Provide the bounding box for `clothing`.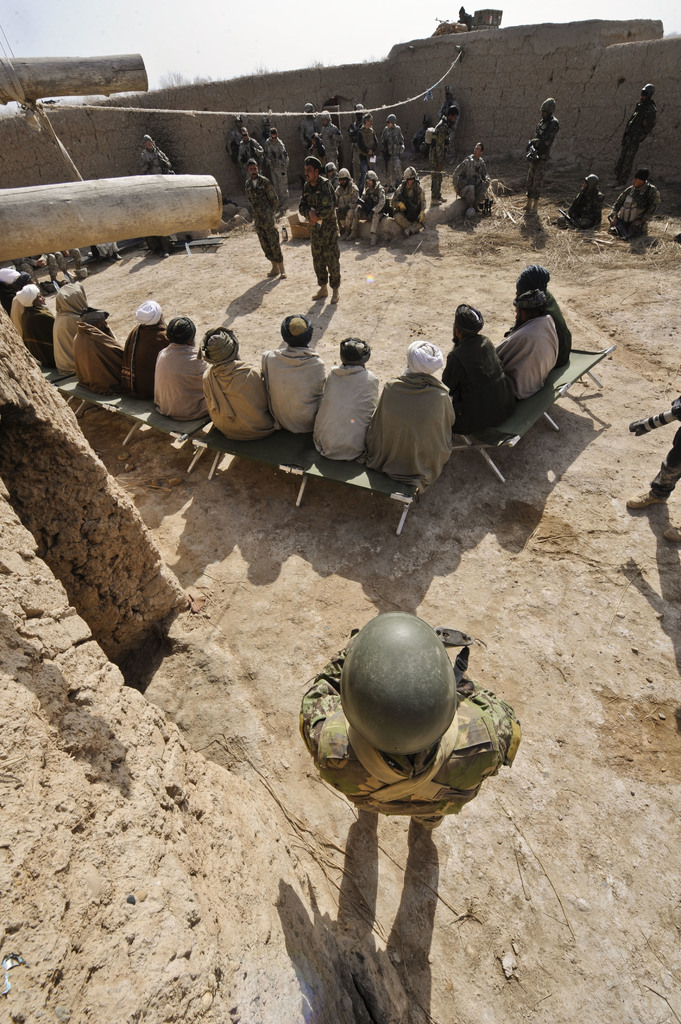
[left=426, top=122, right=449, bottom=187].
